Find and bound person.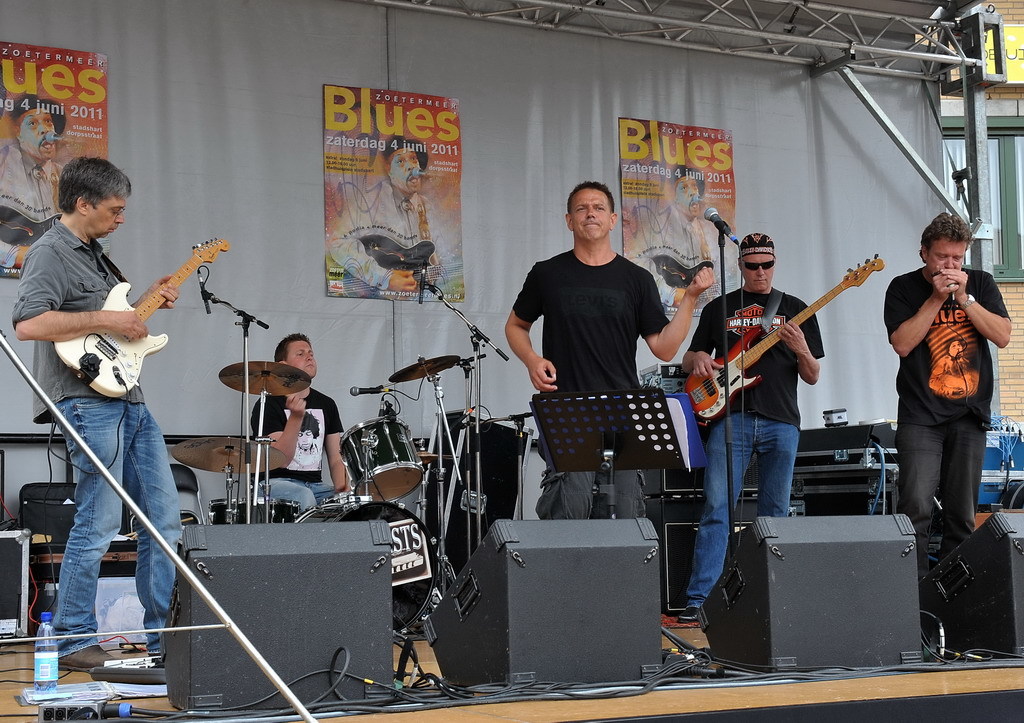
Bound: <box>248,344,345,528</box>.
